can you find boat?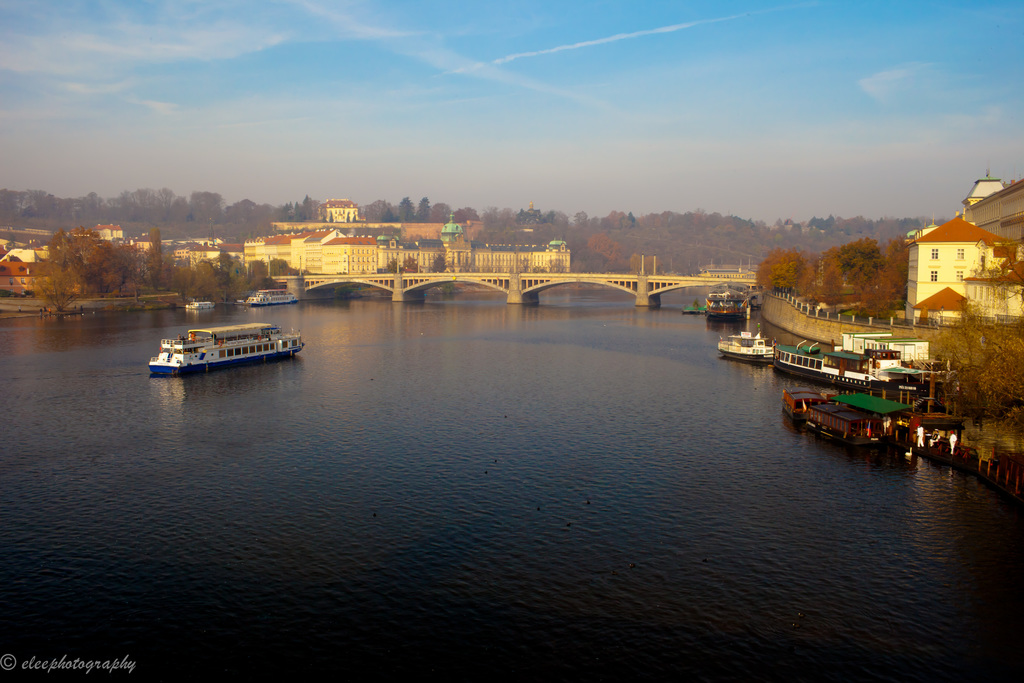
Yes, bounding box: {"left": 902, "top": 409, "right": 980, "bottom": 484}.
